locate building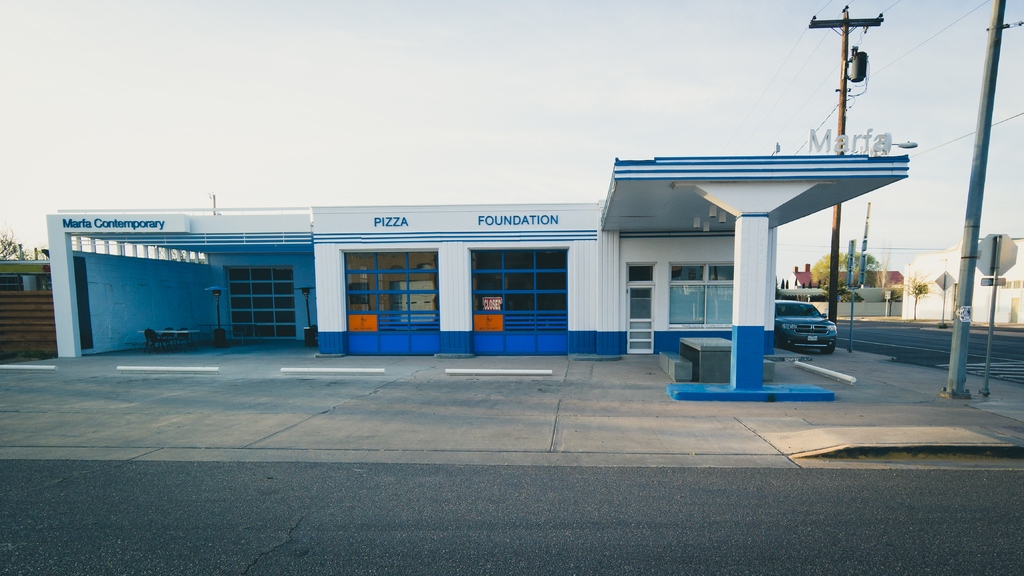
<box>45,161,905,399</box>
